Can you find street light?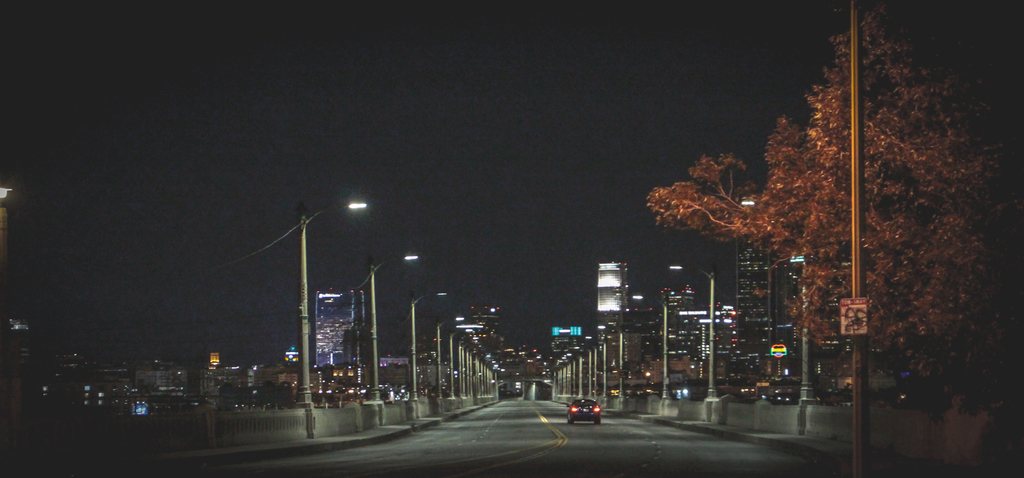
Yes, bounding box: BBox(595, 321, 630, 397).
